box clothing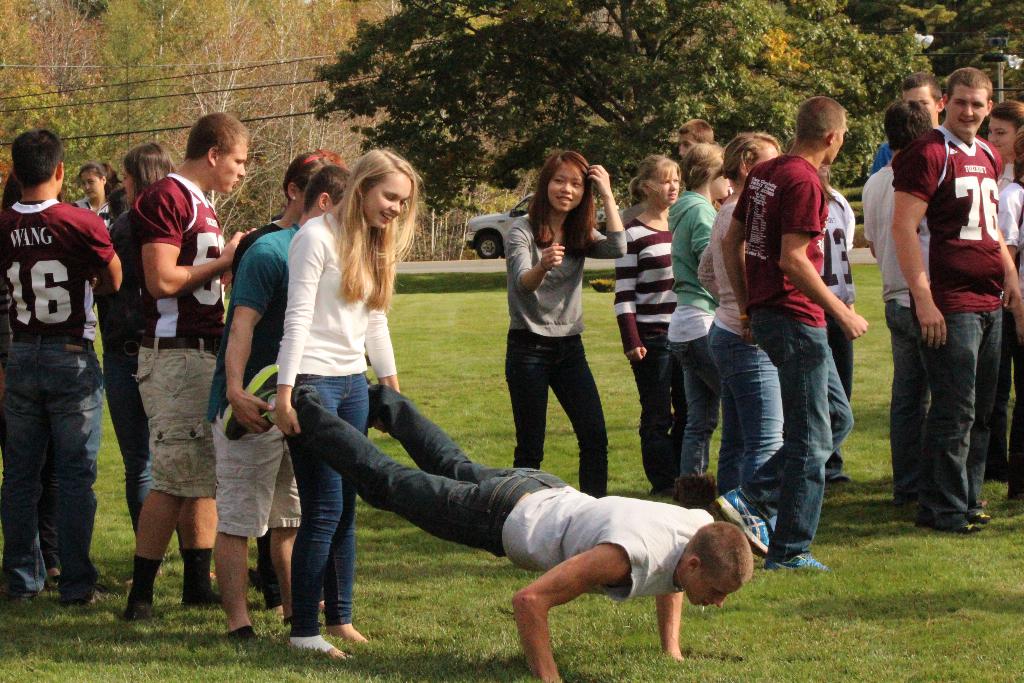
868/130/896/176
